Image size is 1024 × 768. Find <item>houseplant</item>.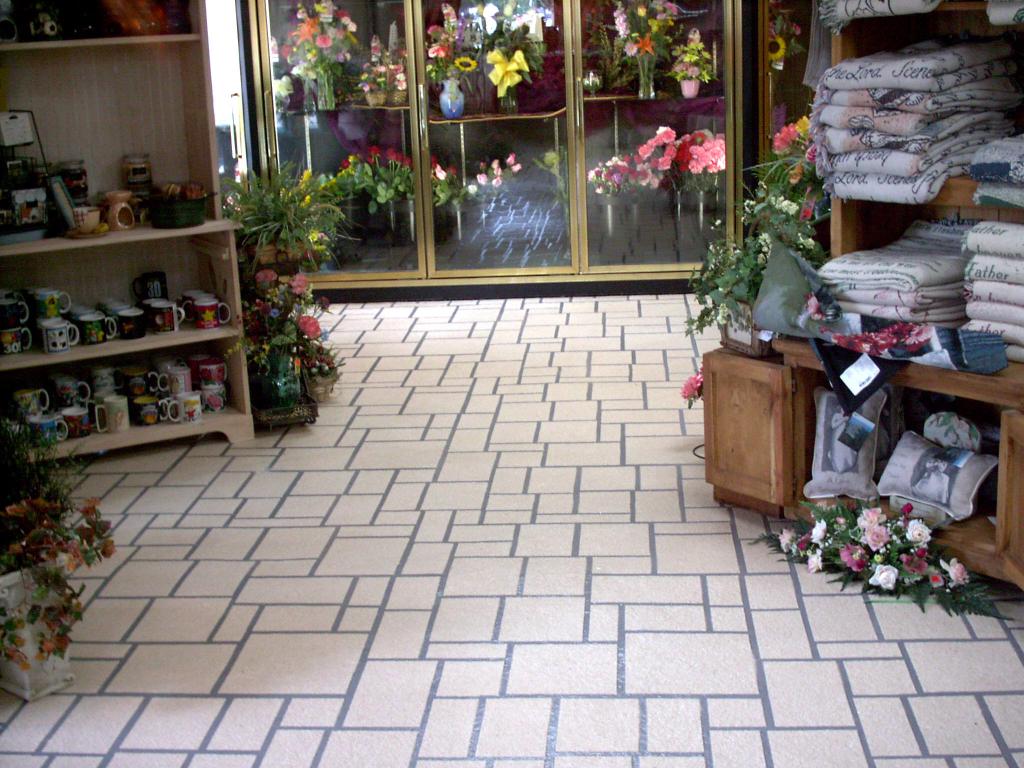
[678,188,837,362].
